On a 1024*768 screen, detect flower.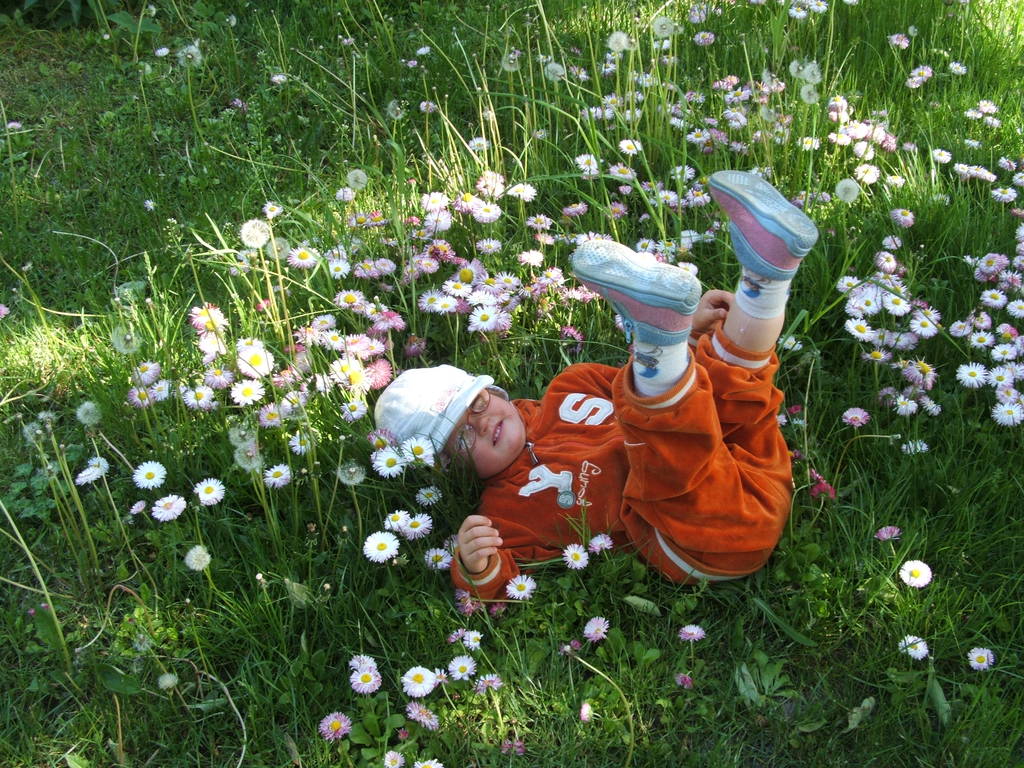
BBox(500, 737, 527, 753).
